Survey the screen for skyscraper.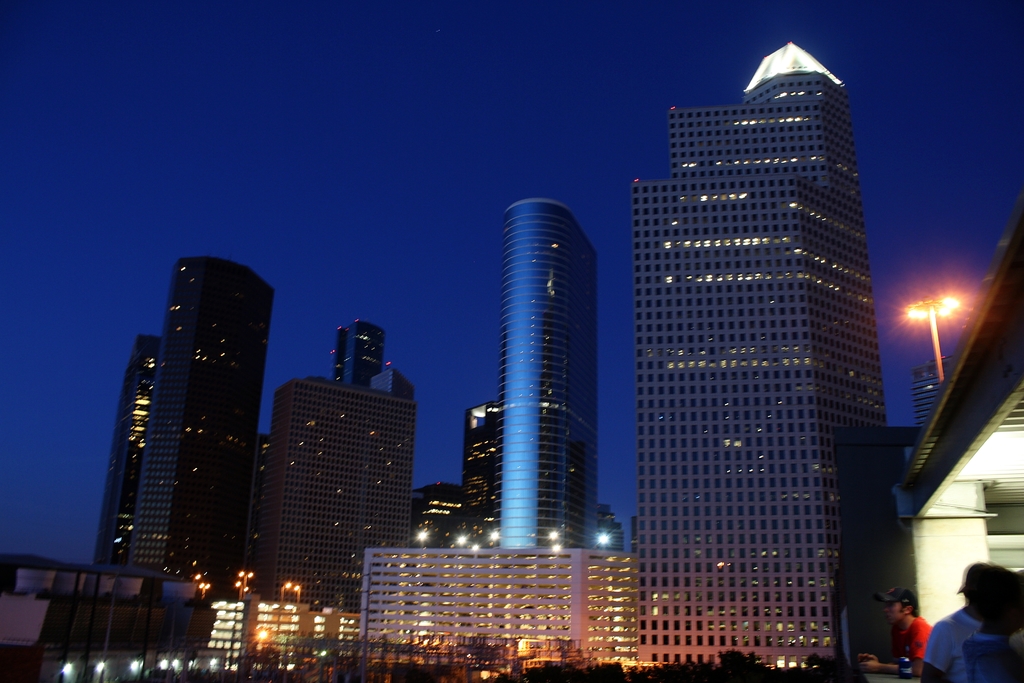
Survey found: pyautogui.locateOnScreen(96, 333, 155, 572).
